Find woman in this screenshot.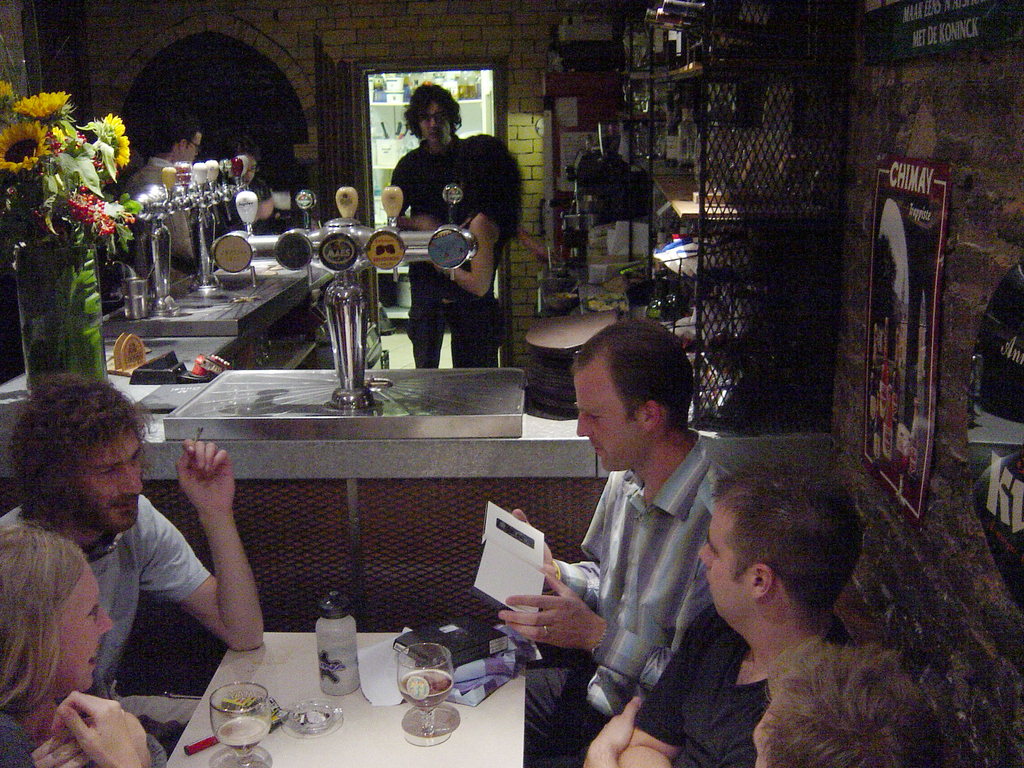
The bounding box for woman is region(426, 131, 530, 368).
